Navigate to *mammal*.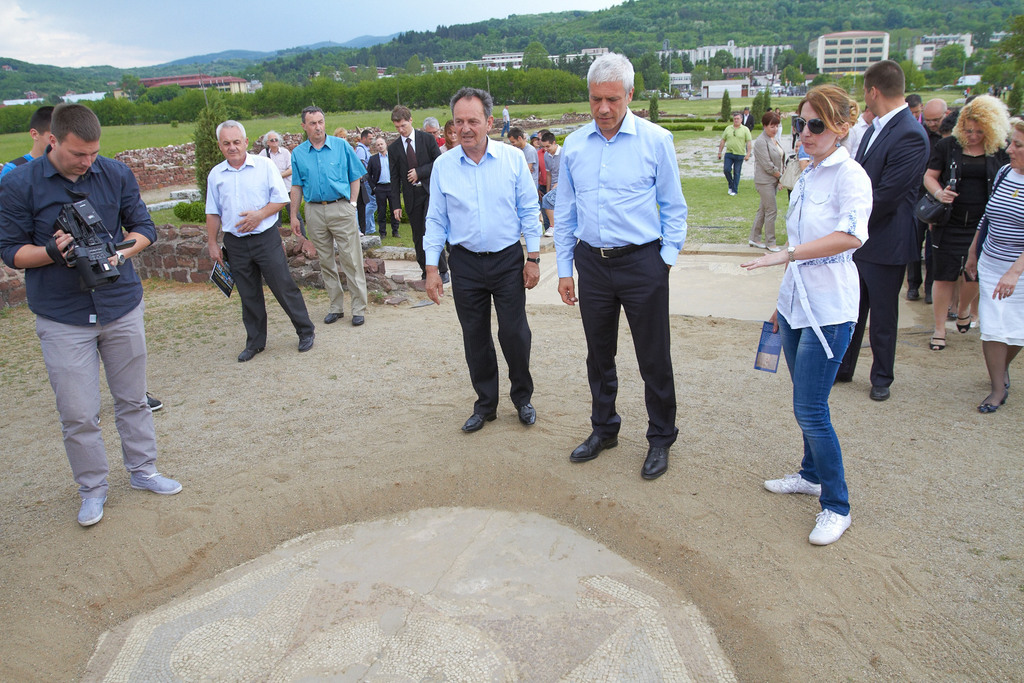
Navigation target: Rect(963, 118, 1023, 412).
